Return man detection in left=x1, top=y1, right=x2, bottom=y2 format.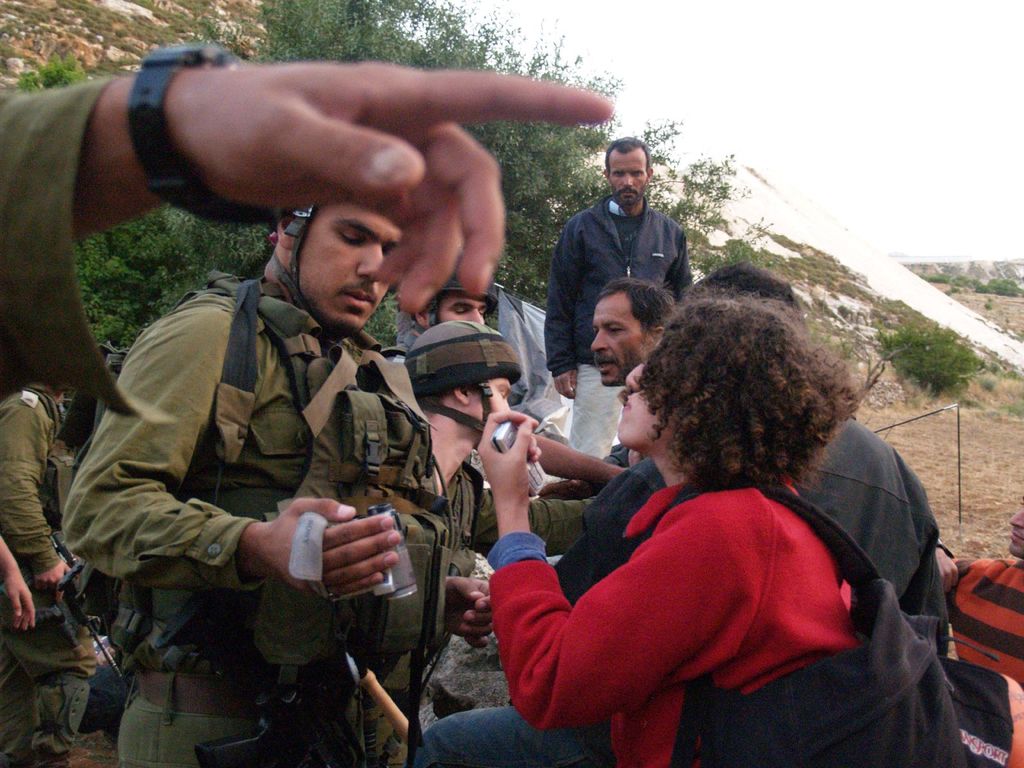
left=393, top=318, right=605, bottom=662.
